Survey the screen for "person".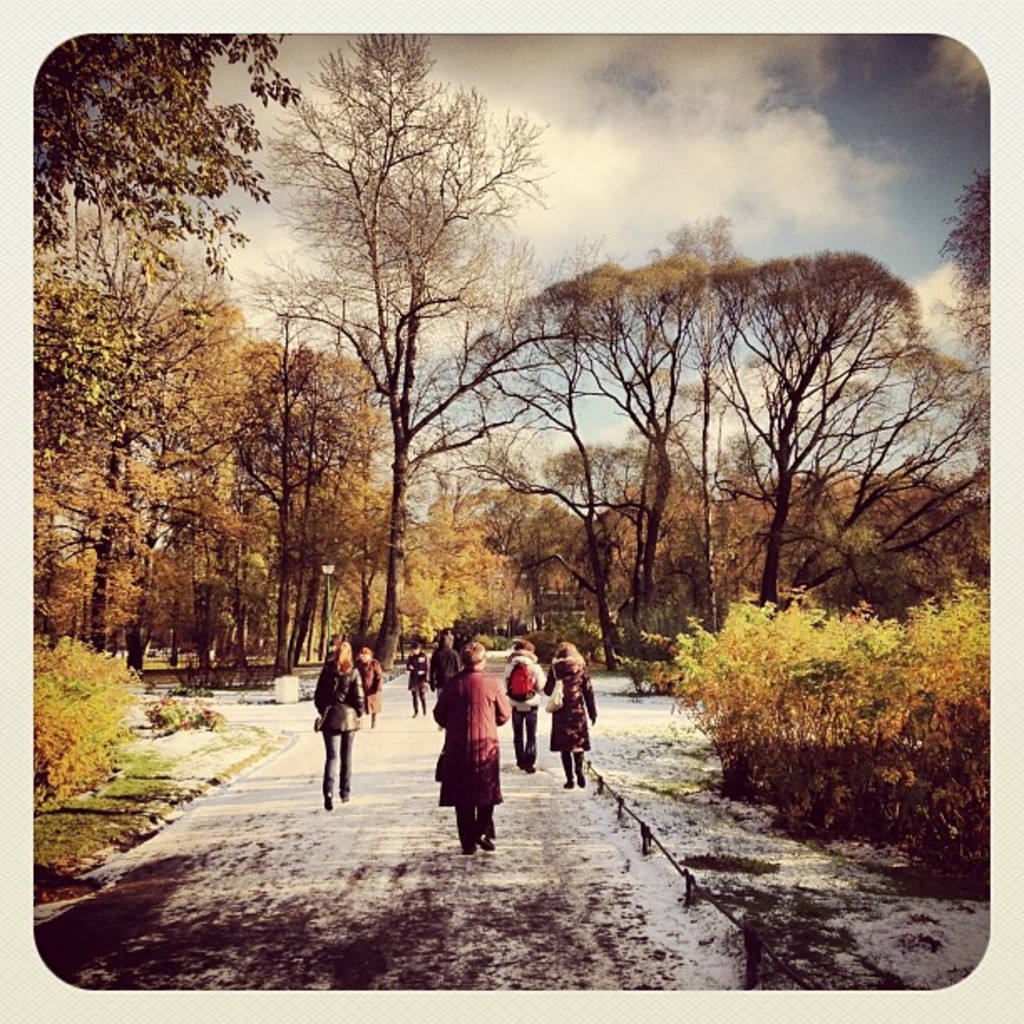
Survey found: 500, 631, 547, 776.
